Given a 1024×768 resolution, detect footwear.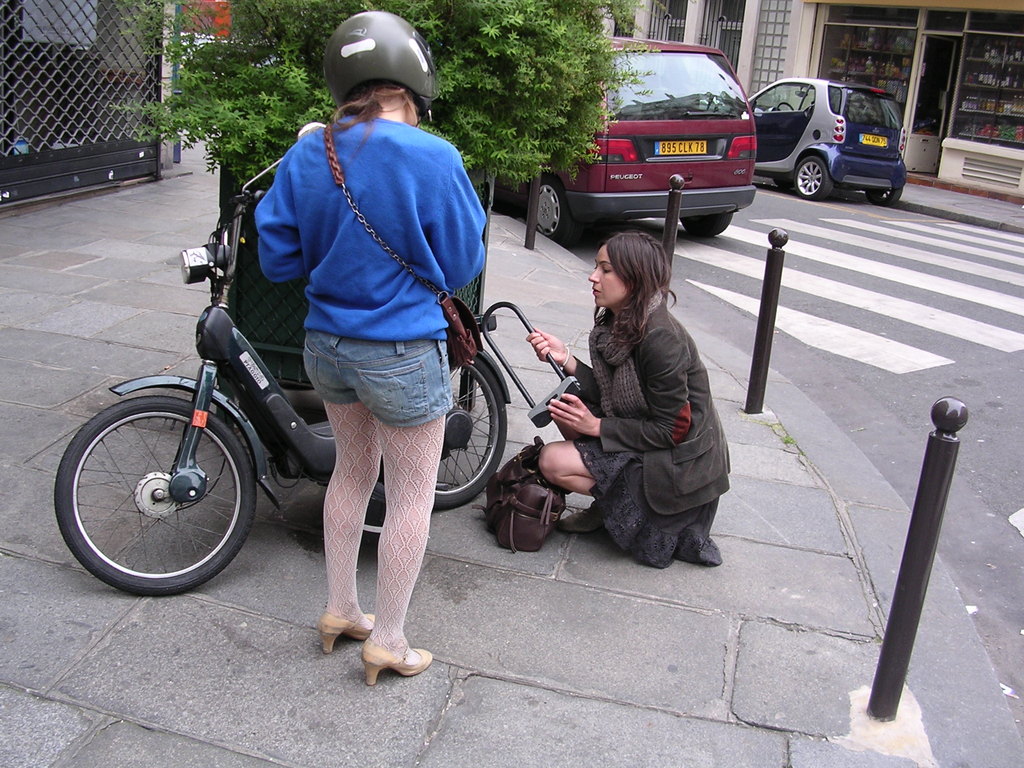
{"left": 557, "top": 499, "right": 605, "bottom": 531}.
